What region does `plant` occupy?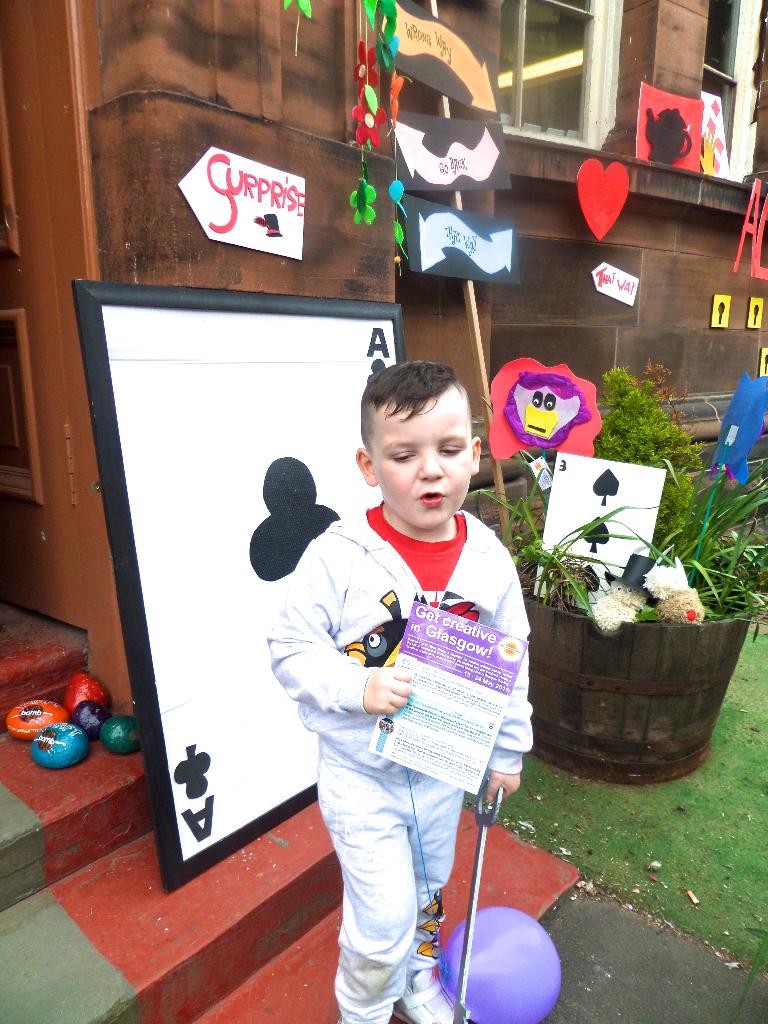
detection(462, 440, 767, 645).
